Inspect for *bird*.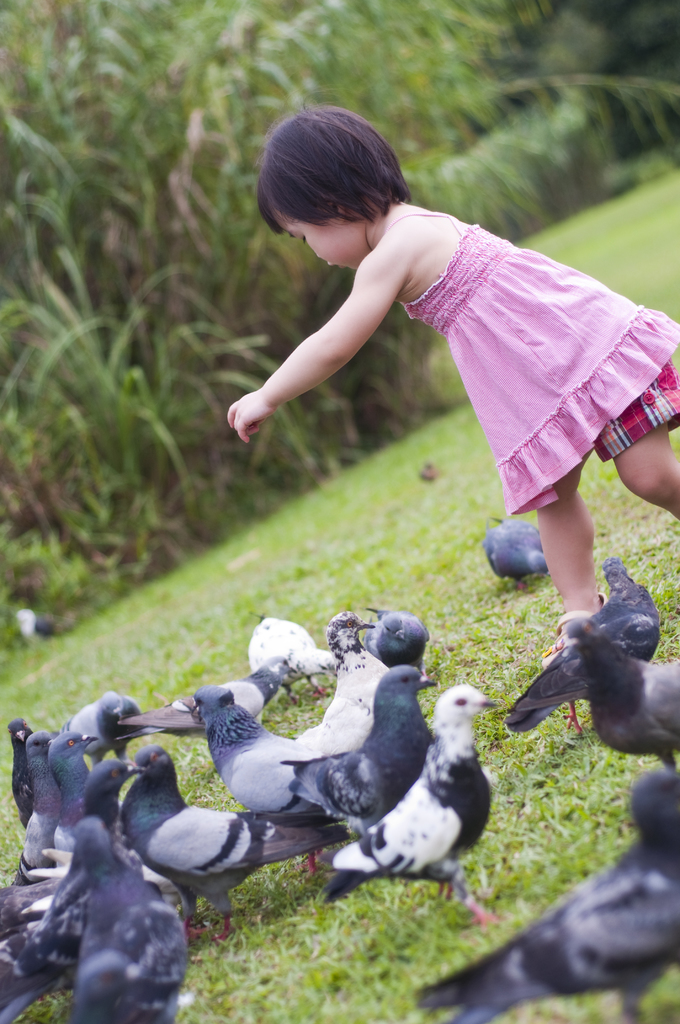
Inspection: (42, 728, 115, 835).
